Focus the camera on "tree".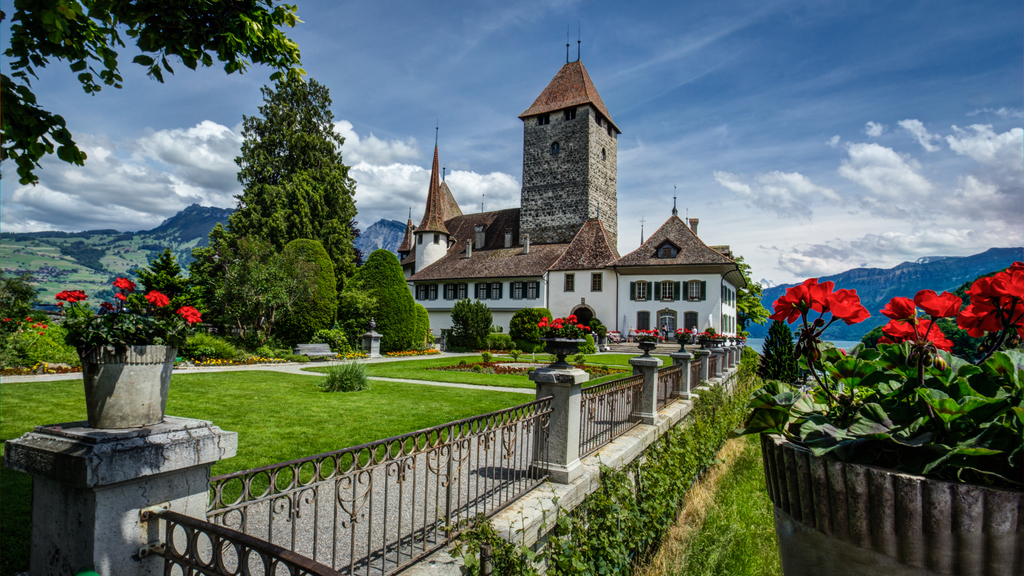
Focus region: rect(0, 0, 305, 191).
